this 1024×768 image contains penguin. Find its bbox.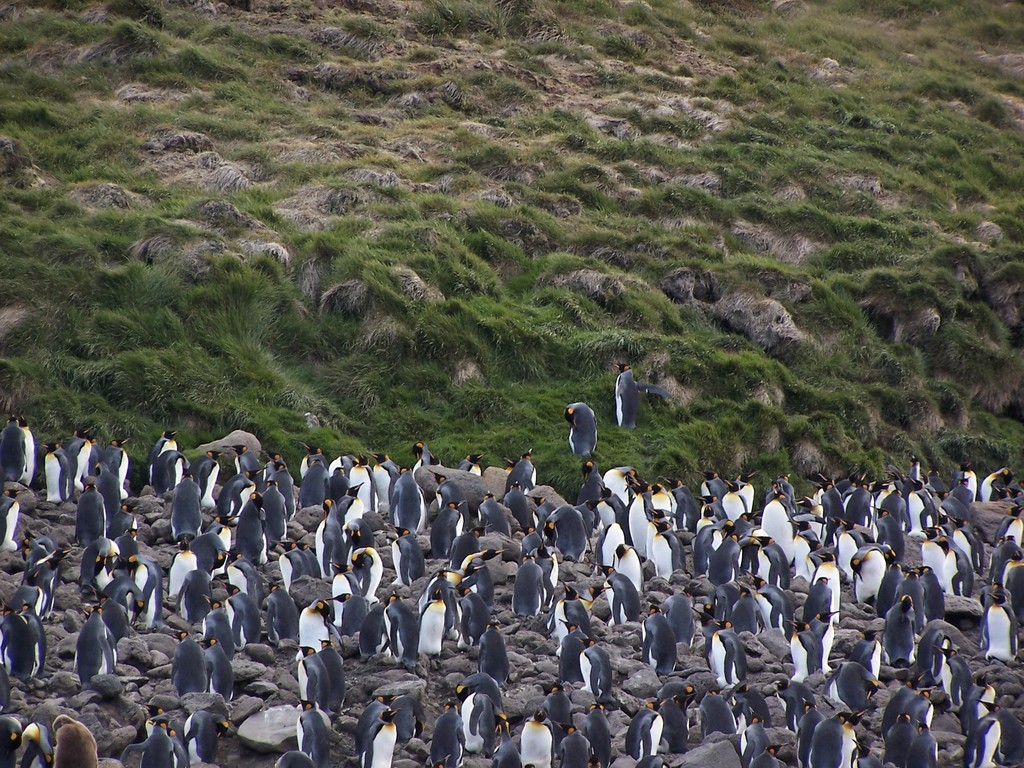
select_region(165, 623, 206, 702).
